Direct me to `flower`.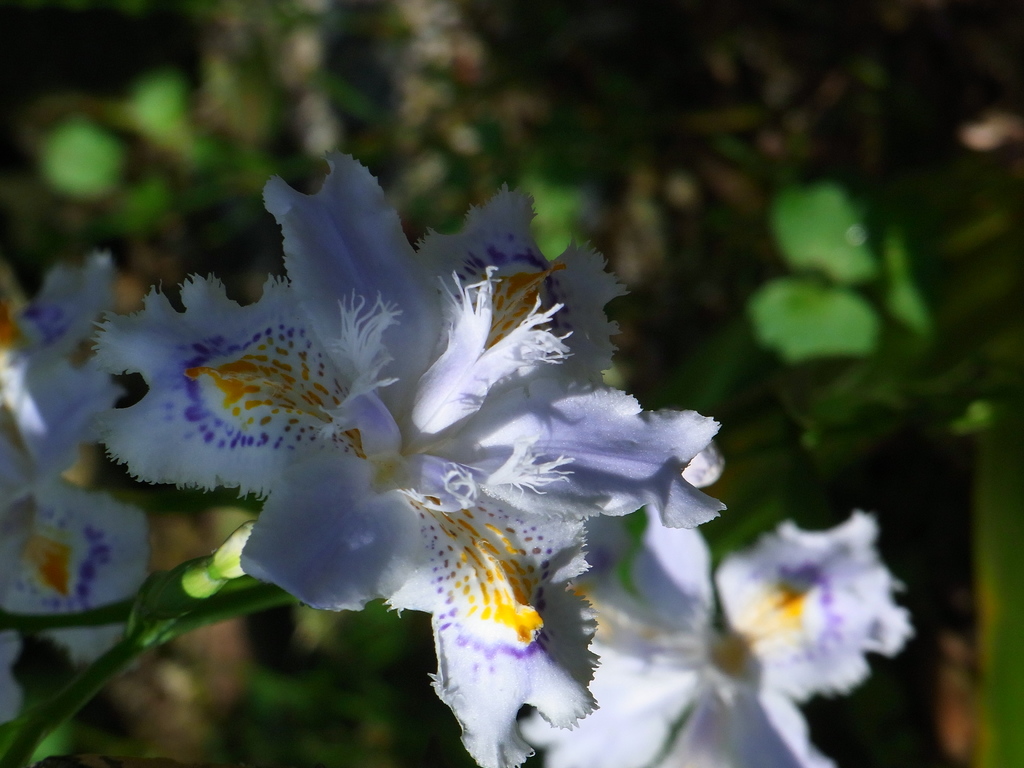
Direction: crop(0, 252, 159, 730).
